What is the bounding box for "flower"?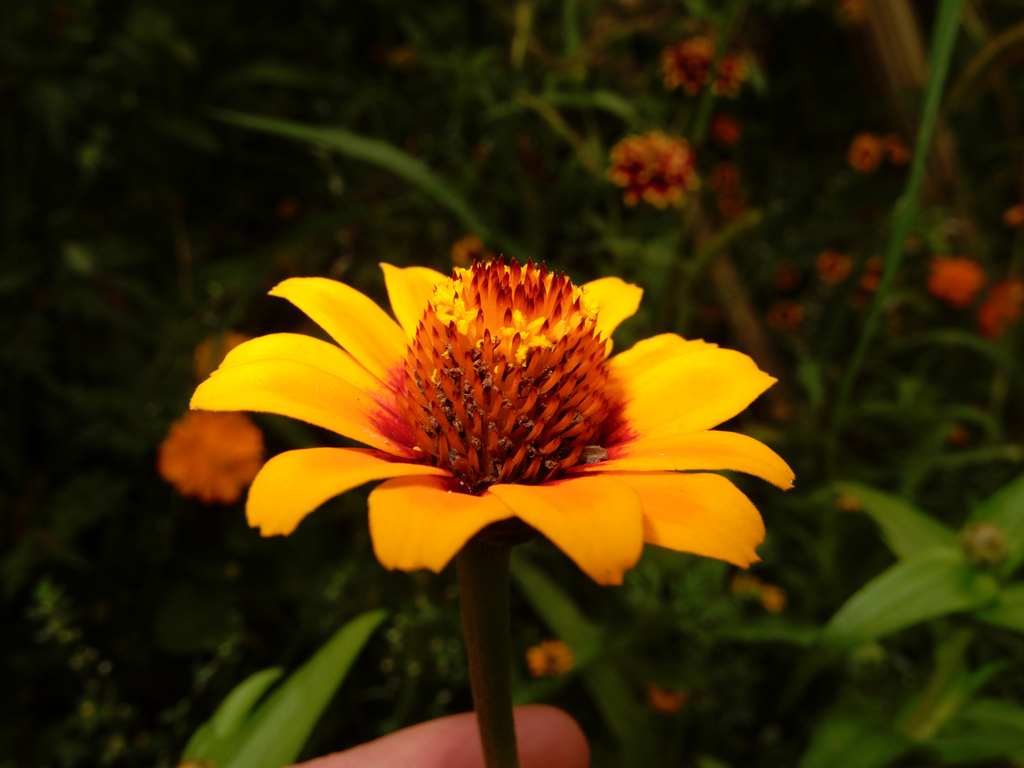
{"x1": 934, "y1": 254, "x2": 983, "y2": 309}.
